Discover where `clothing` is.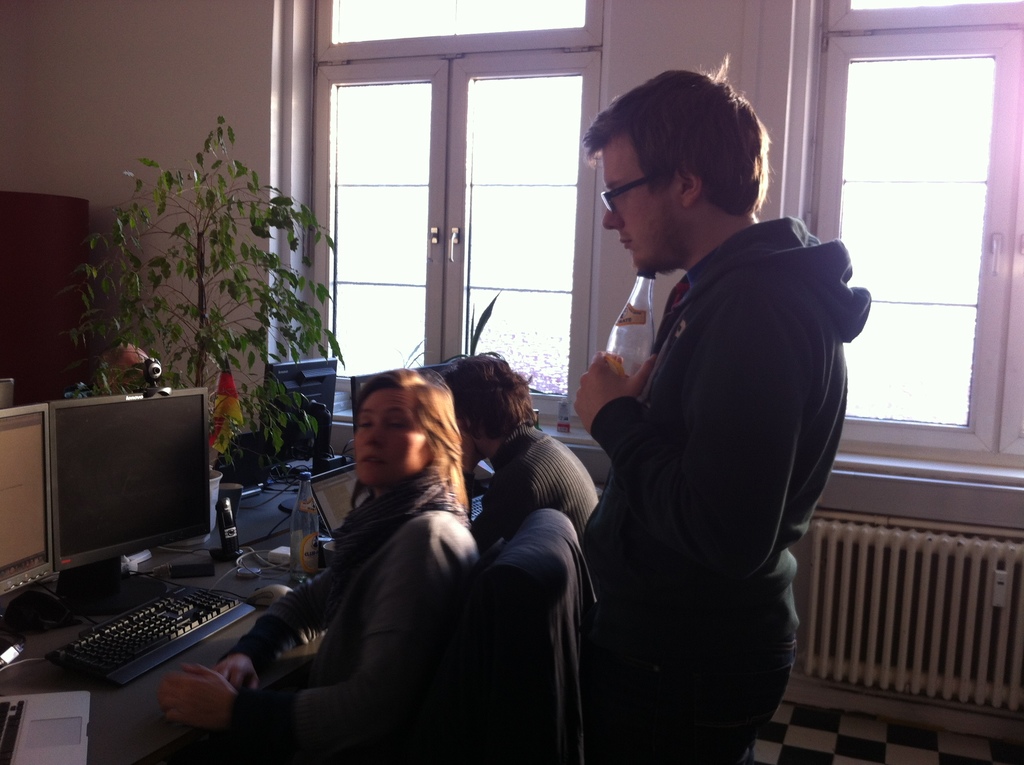
Discovered at l=333, t=464, r=452, b=637.
